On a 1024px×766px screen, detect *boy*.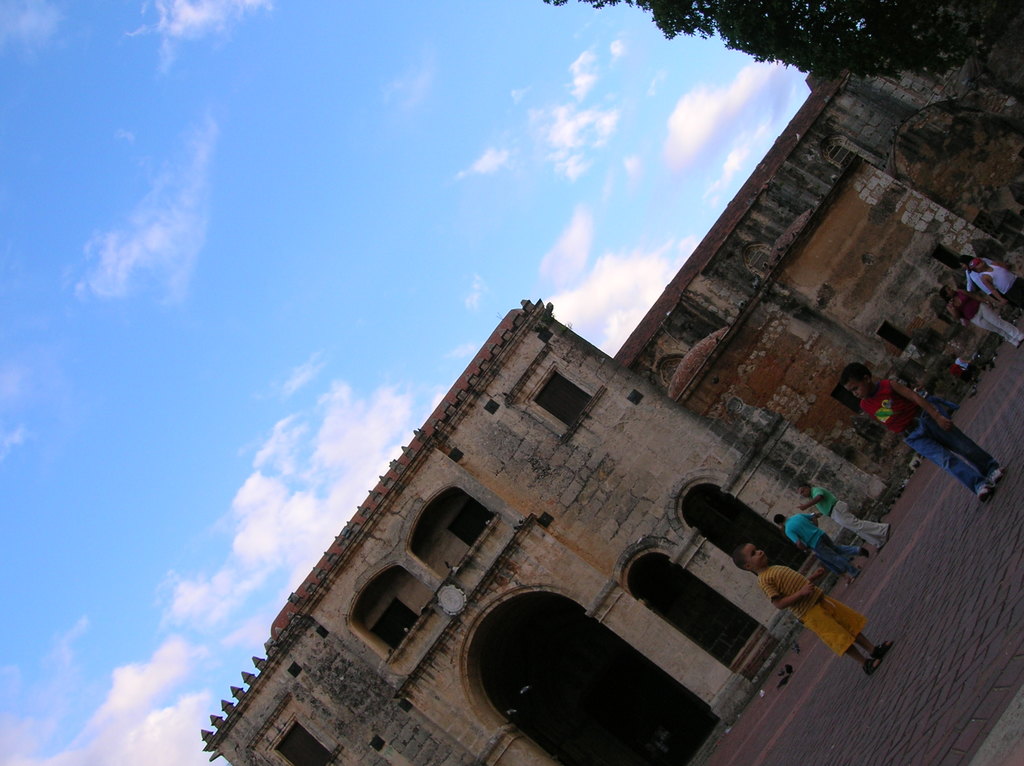
(840, 364, 1004, 506).
